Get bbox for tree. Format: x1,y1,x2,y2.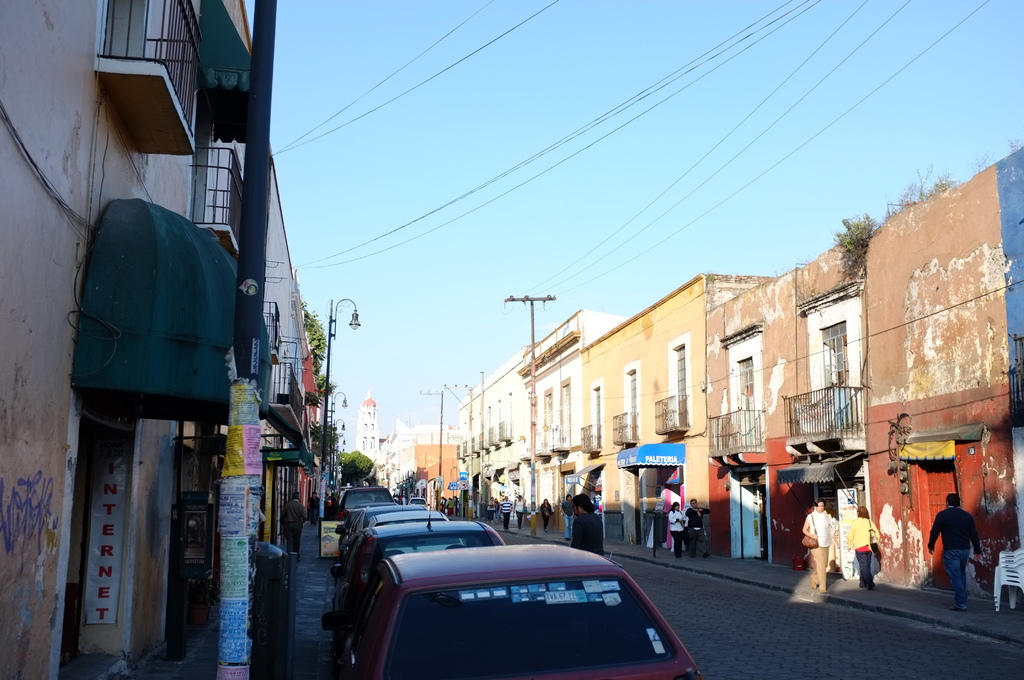
303,304,331,377.
